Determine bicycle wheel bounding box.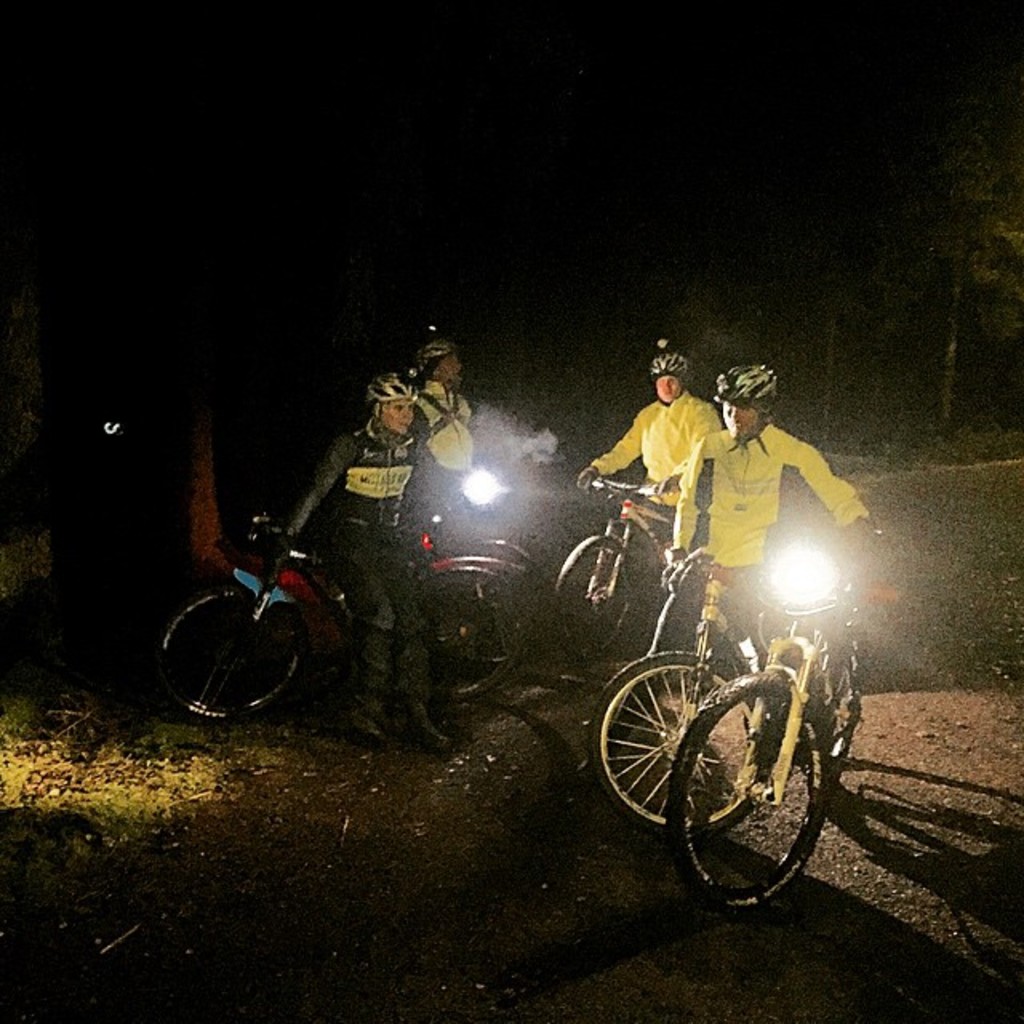
Determined: <box>554,531,634,659</box>.
